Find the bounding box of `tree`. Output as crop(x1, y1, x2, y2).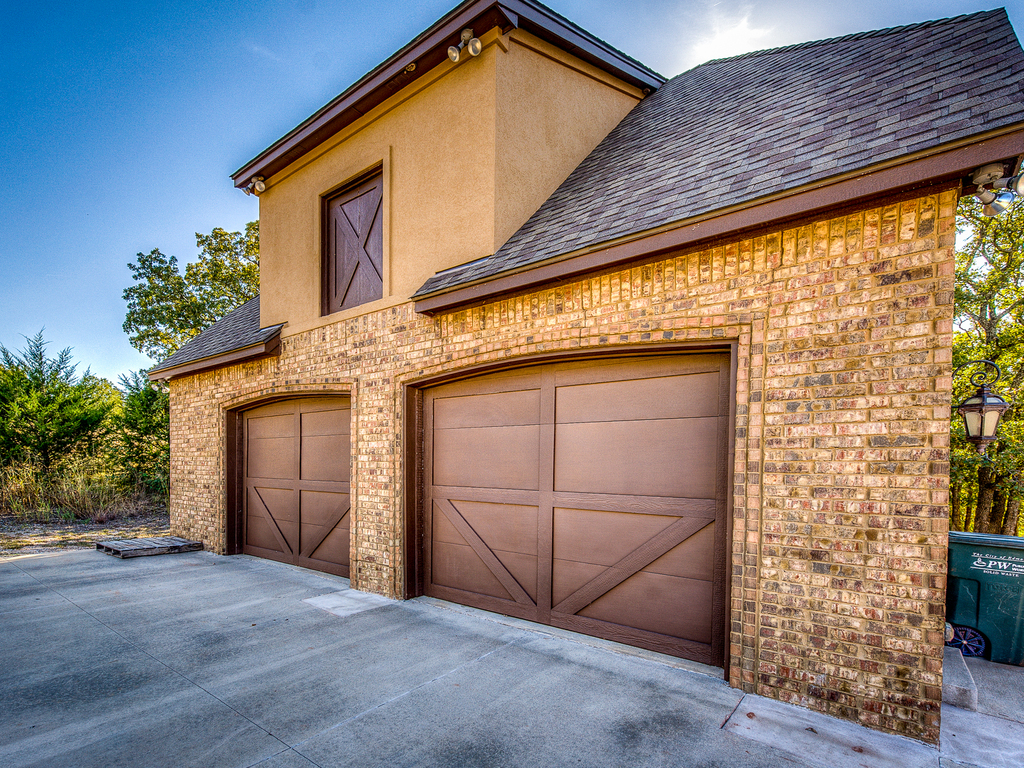
crop(0, 324, 115, 477).
